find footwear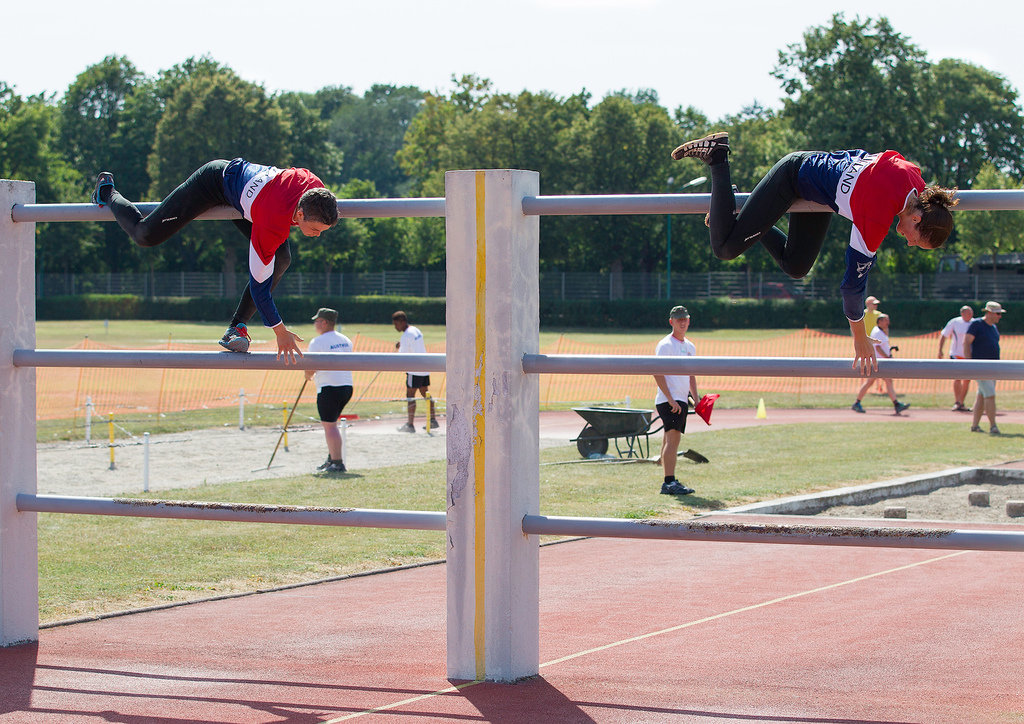
(950, 401, 972, 411)
